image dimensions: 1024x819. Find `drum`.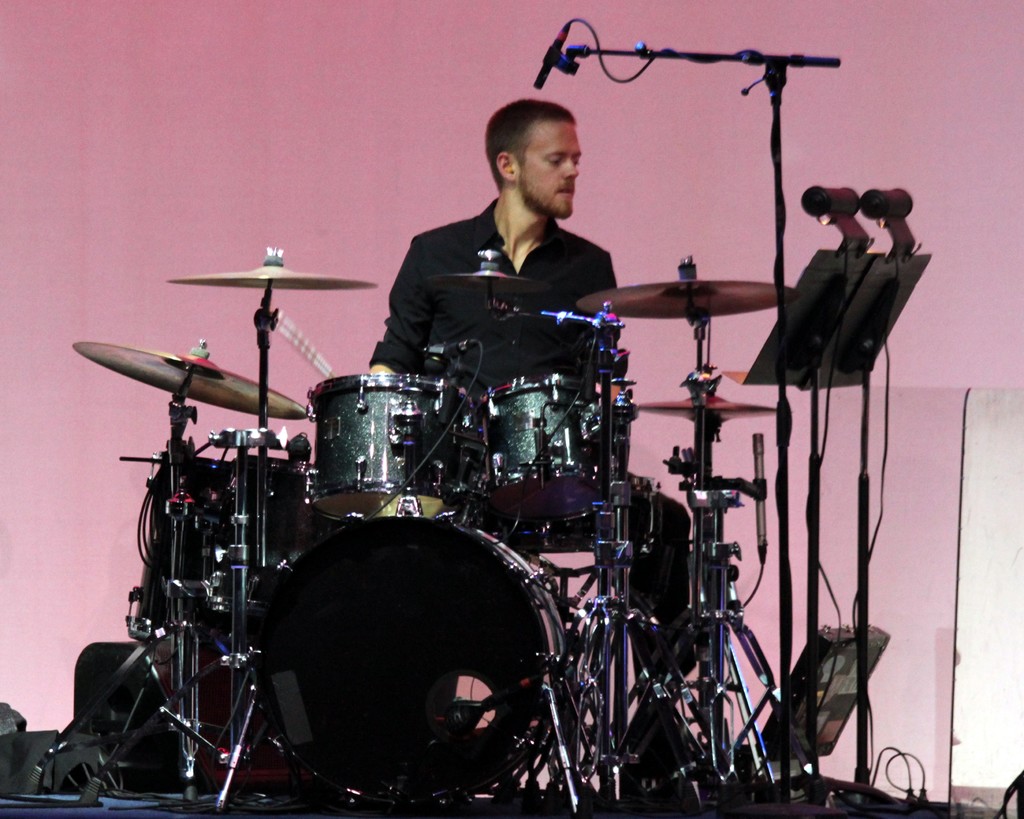
BBox(243, 513, 565, 804).
